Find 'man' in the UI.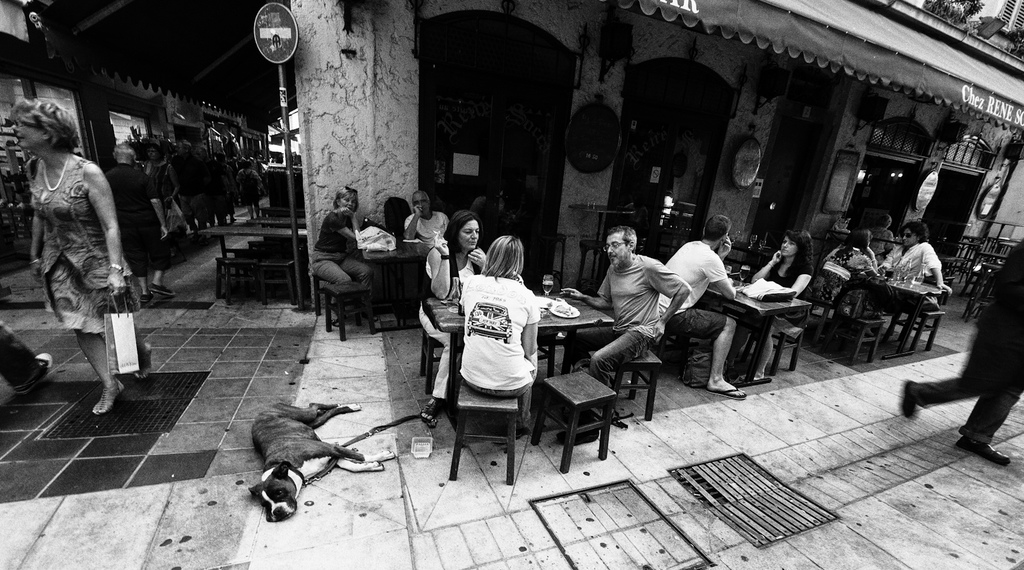
UI element at bbox=[899, 238, 1023, 469].
